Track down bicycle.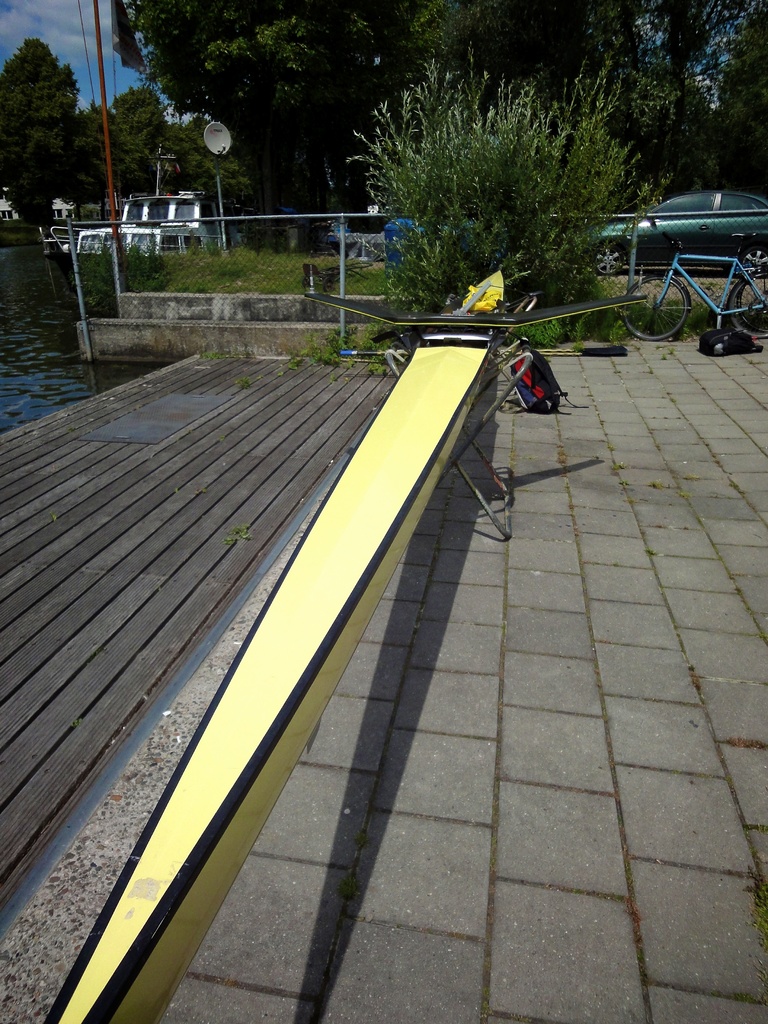
Tracked to region(477, 323, 586, 413).
